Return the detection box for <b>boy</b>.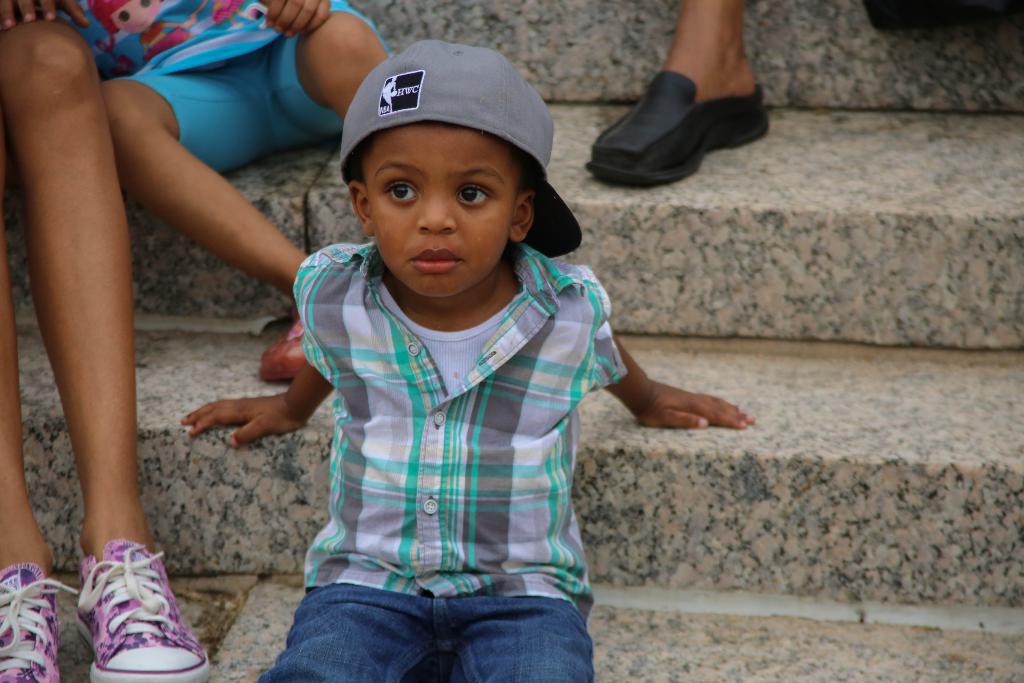
[254, 55, 691, 665].
